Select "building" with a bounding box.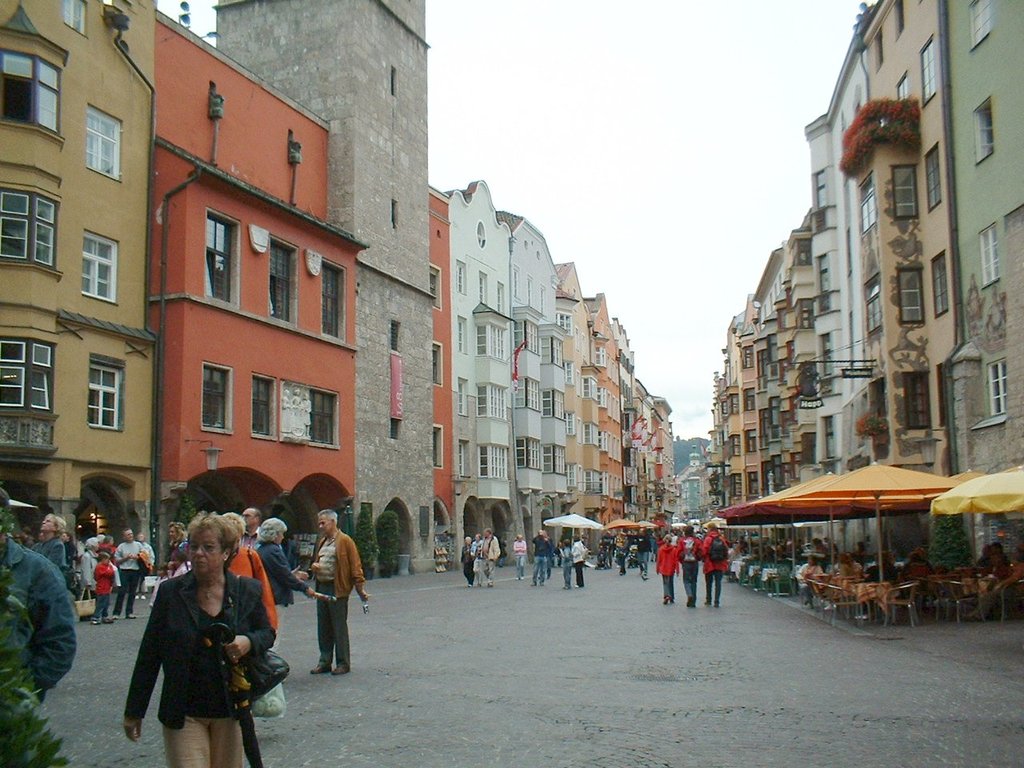
crop(211, 0, 434, 576).
